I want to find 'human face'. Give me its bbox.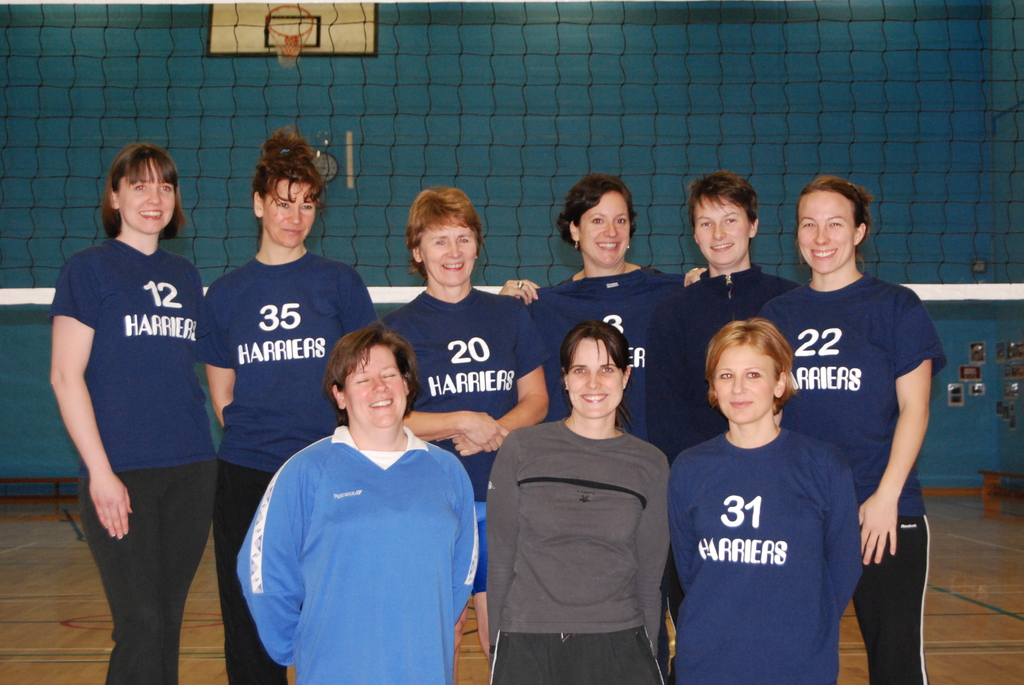
box=[120, 159, 176, 233].
